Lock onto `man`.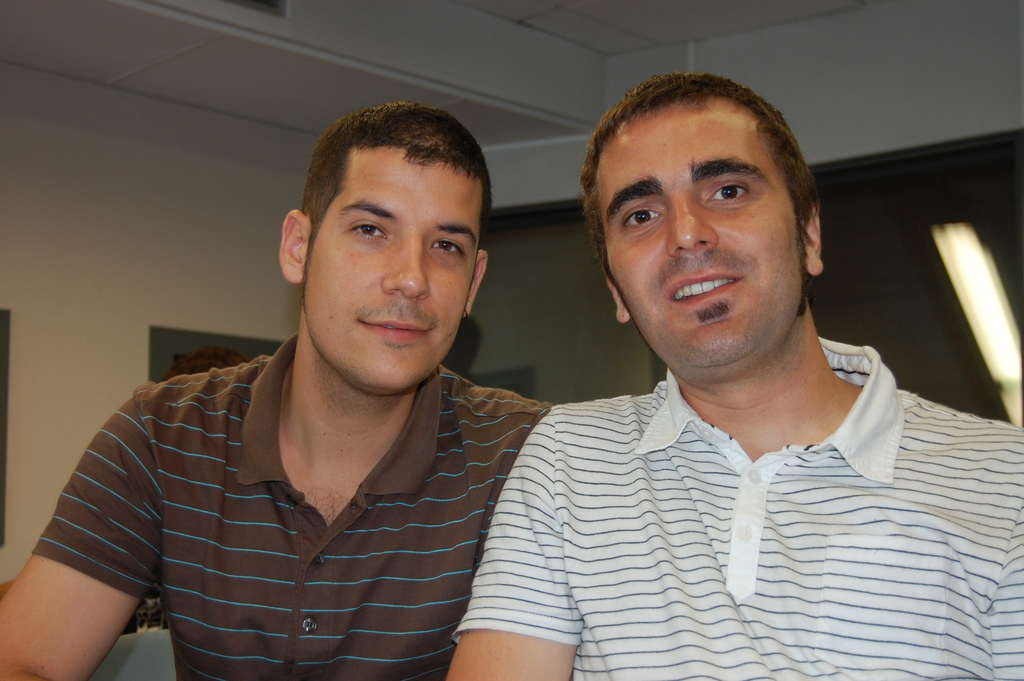
Locked: (x1=413, y1=60, x2=998, y2=671).
